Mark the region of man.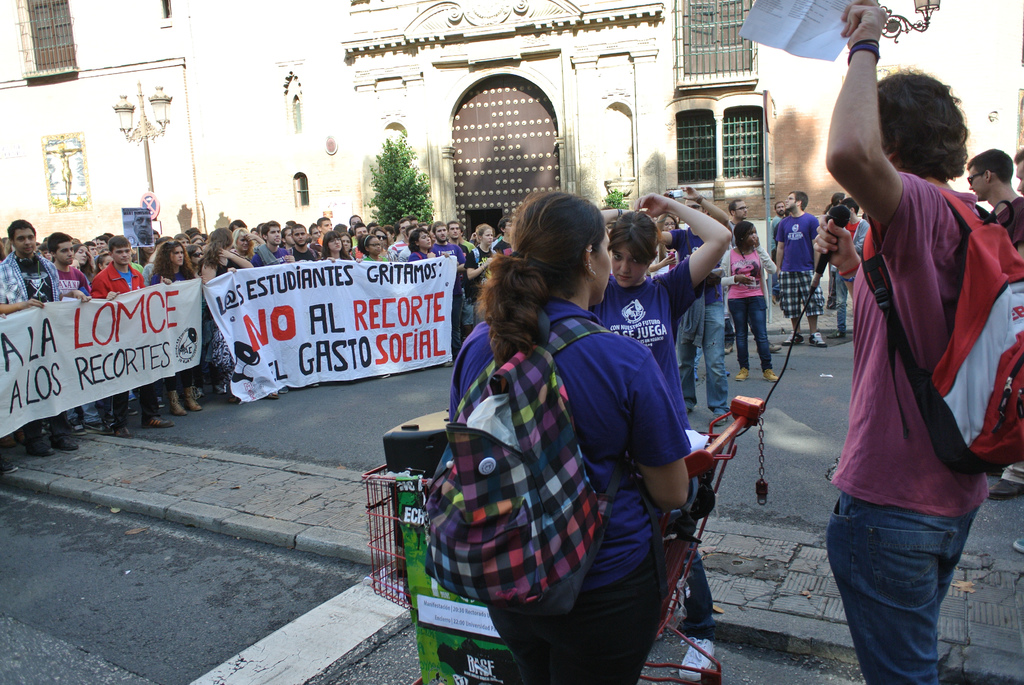
Region: detection(964, 148, 1023, 509).
